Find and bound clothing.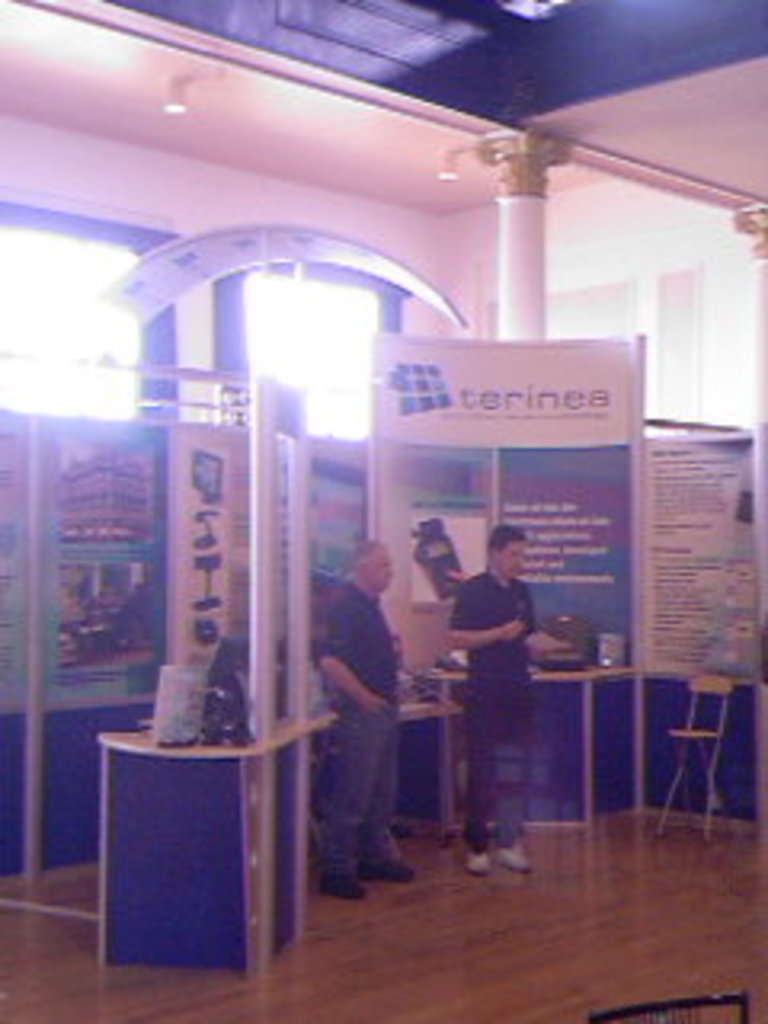
Bound: (310,576,397,880).
